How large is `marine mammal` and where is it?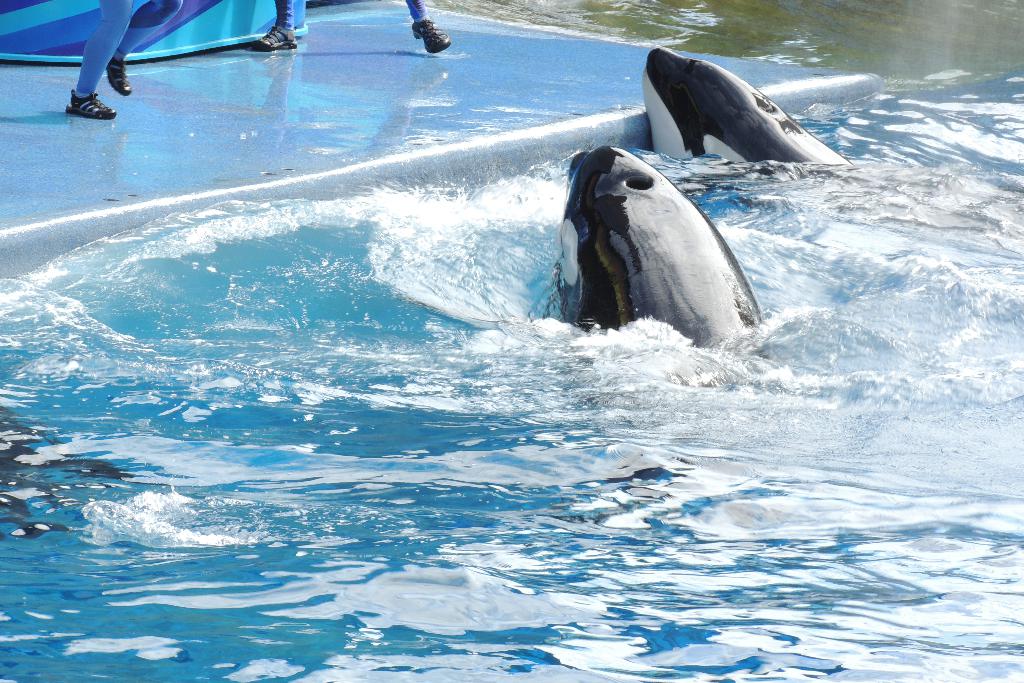
Bounding box: (left=637, top=44, right=853, bottom=169).
